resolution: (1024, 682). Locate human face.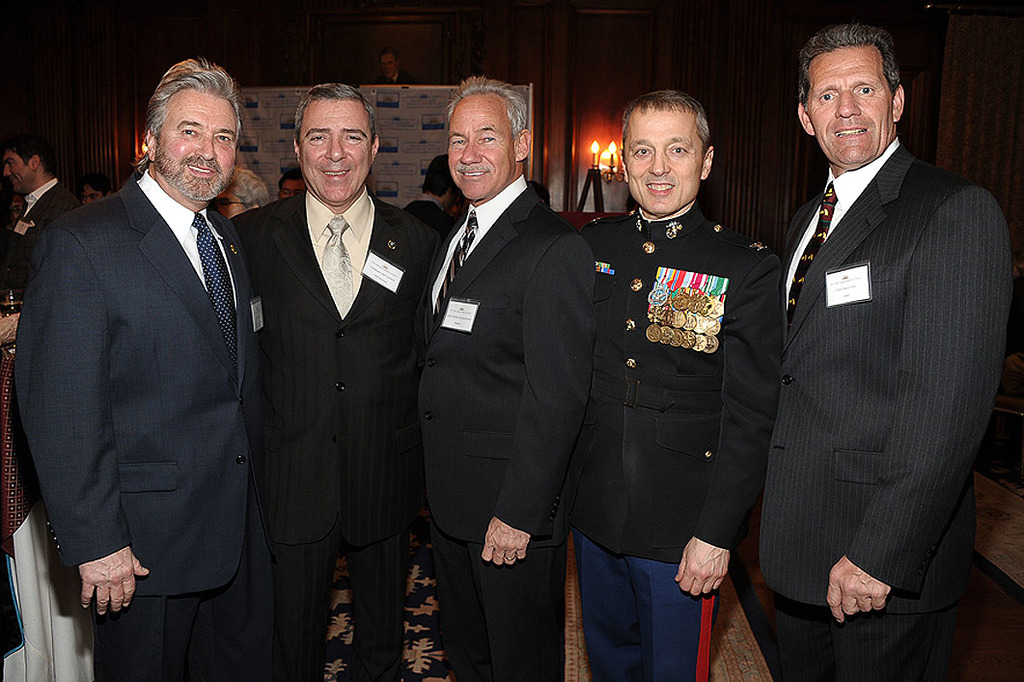
[148,90,242,200].
